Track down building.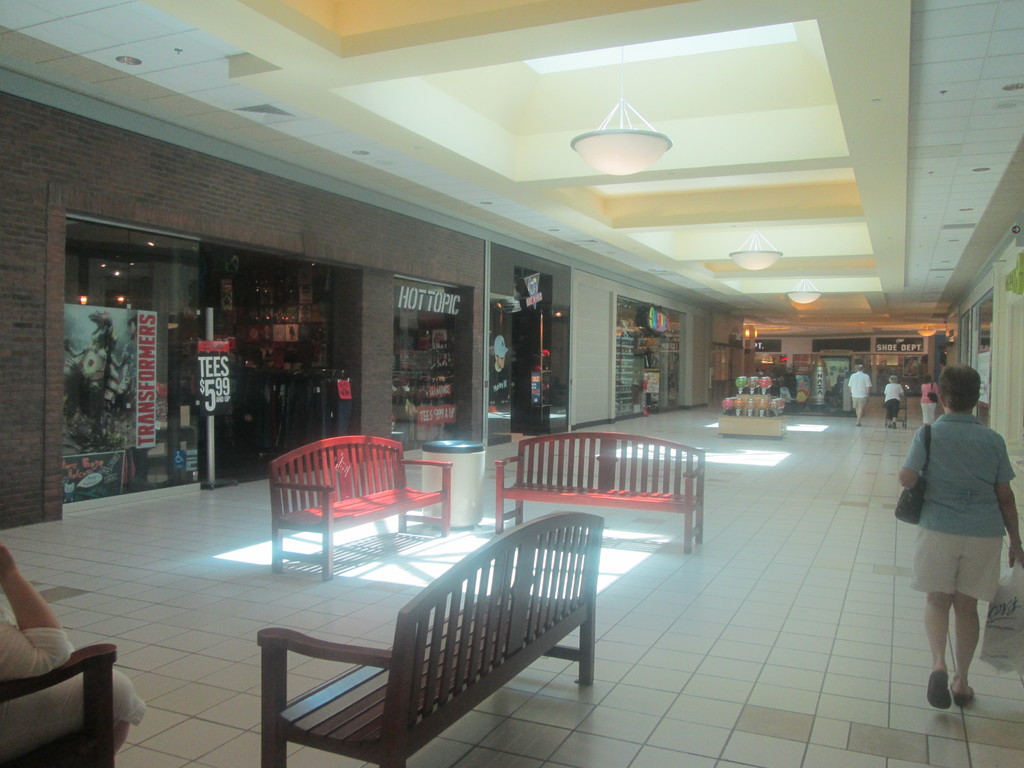
Tracked to select_region(0, 0, 1023, 767).
